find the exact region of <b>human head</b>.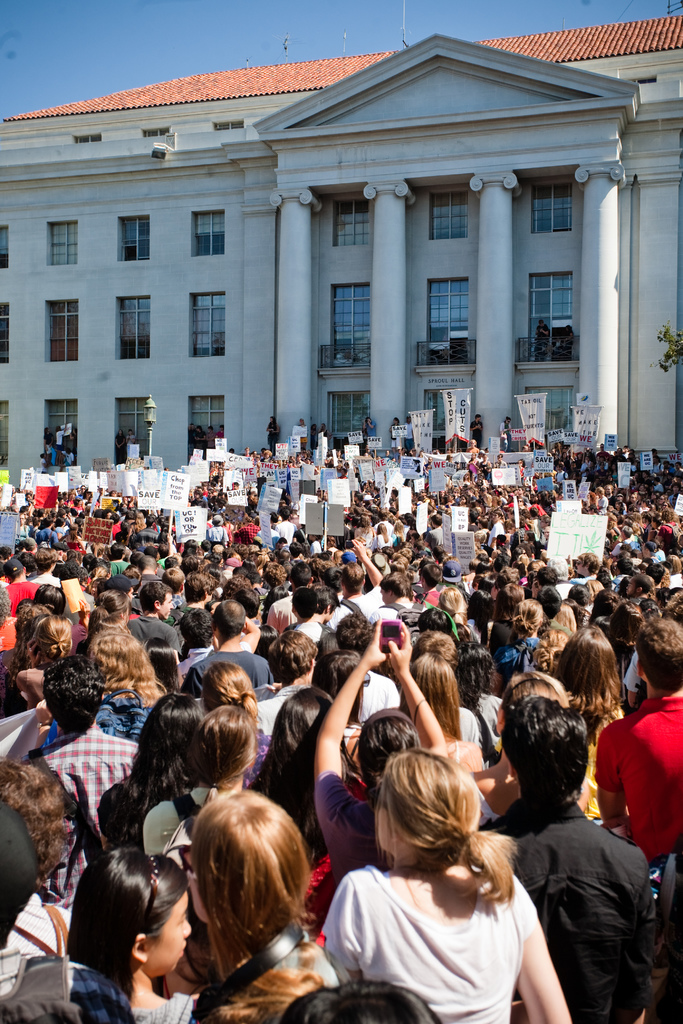
Exact region: {"x1": 366, "y1": 762, "x2": 511, "y2": 899}.
